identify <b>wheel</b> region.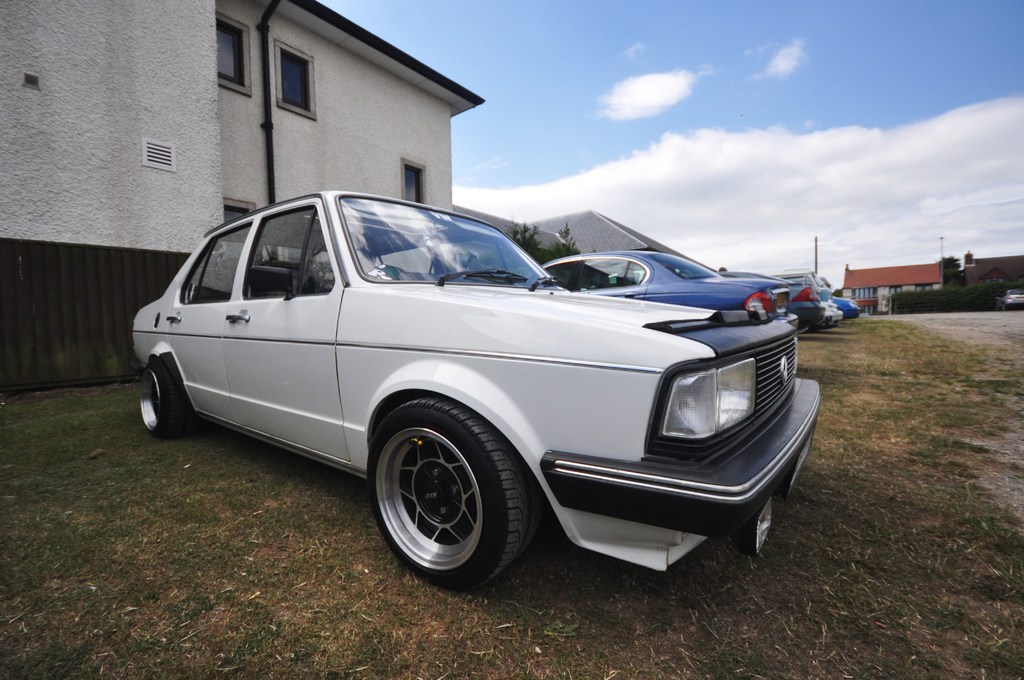
Region: <bbox>364, 406, 529, 581</bbox>.
